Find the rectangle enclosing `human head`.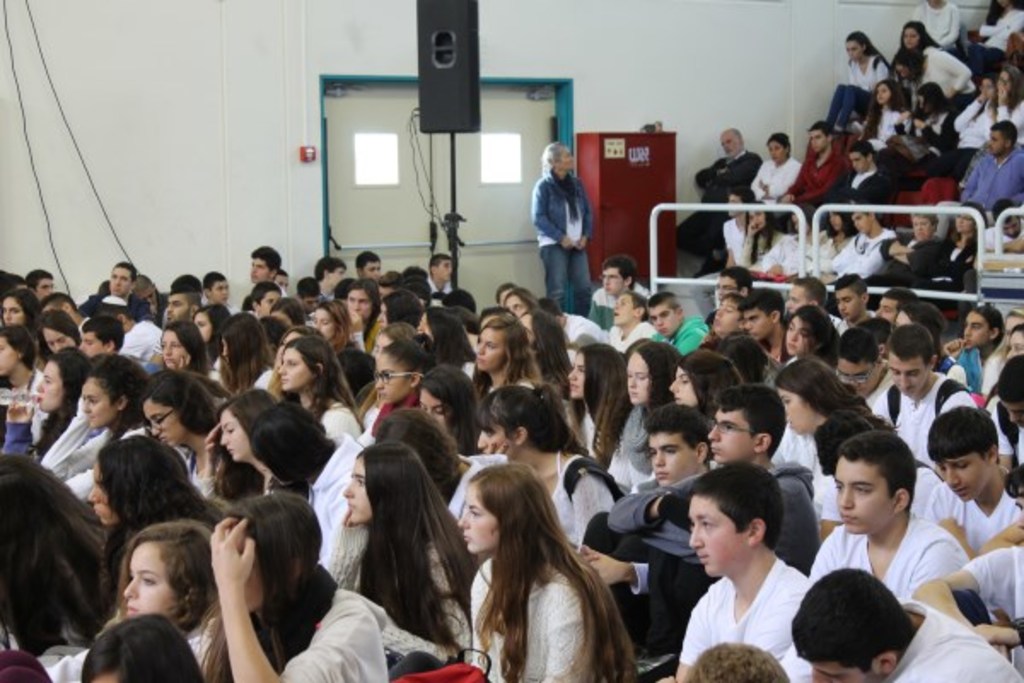
649:401:712:487.
